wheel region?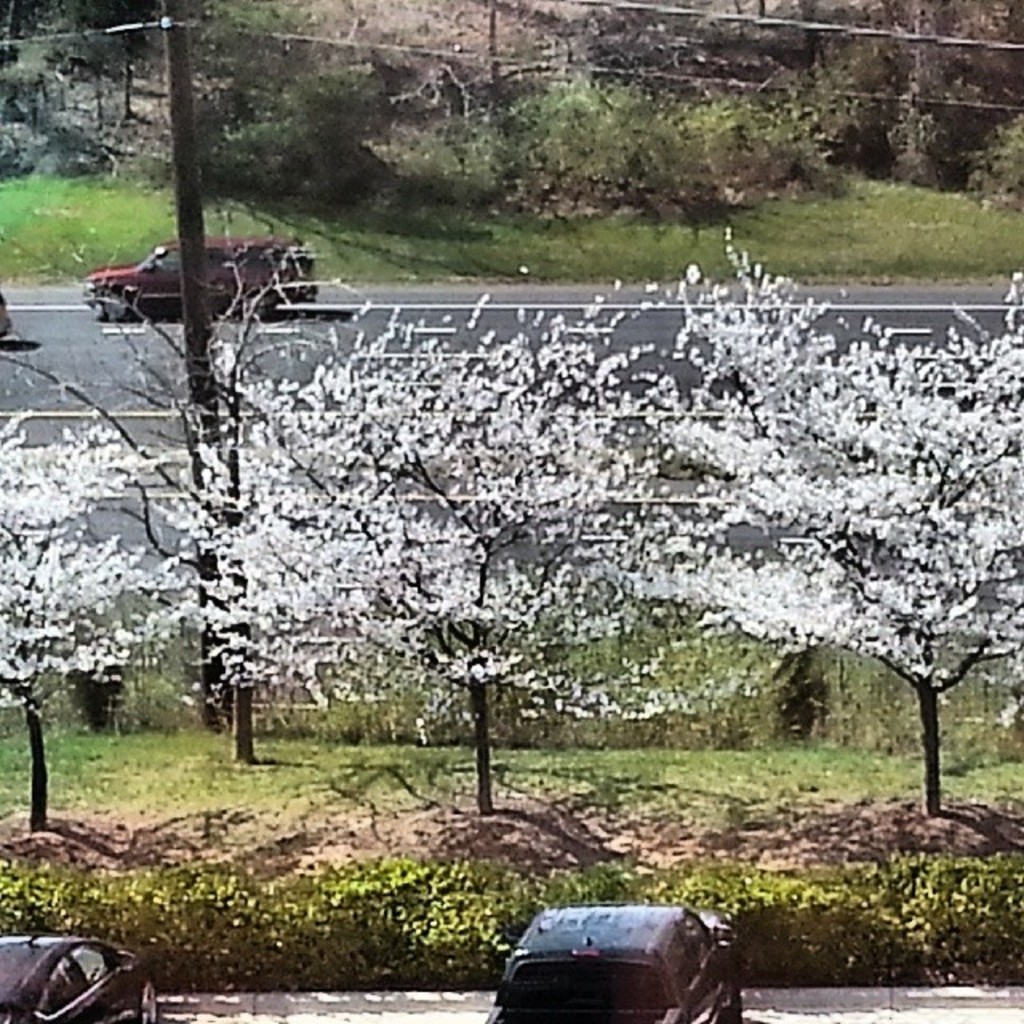
[720,986,741,1022]
